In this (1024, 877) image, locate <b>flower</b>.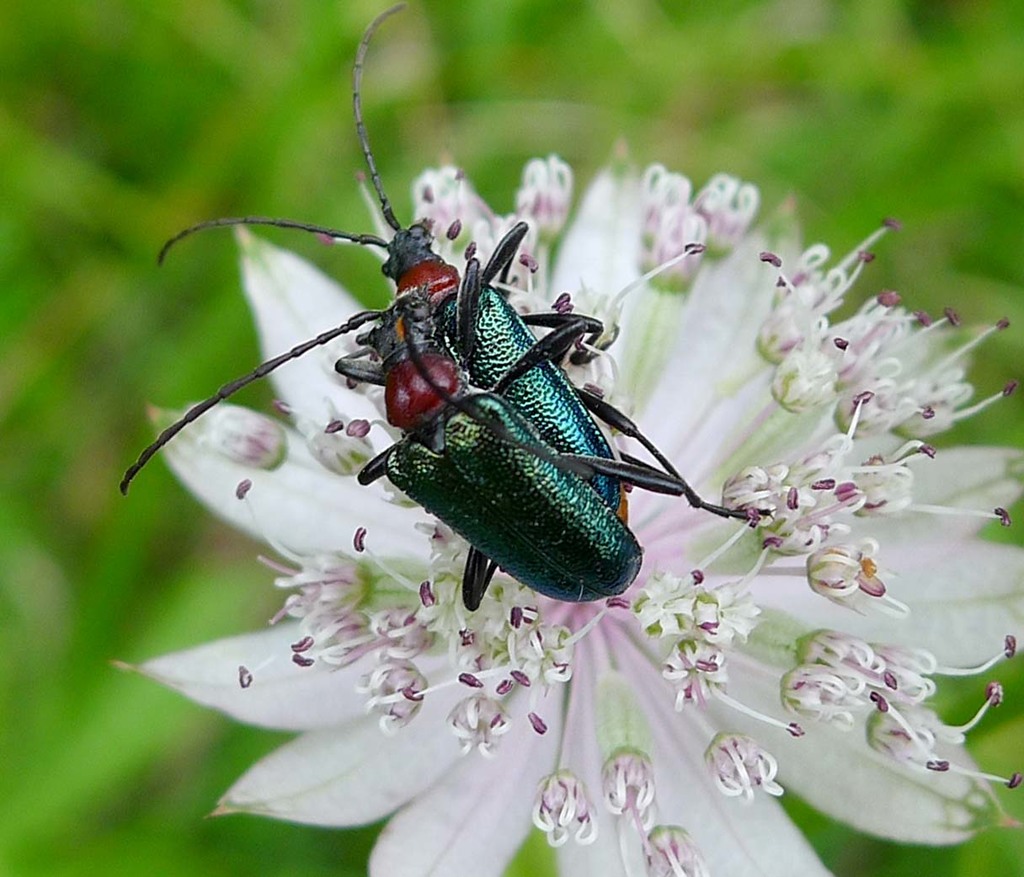
Bounding box: box=[120, 143, 1023, 876].
